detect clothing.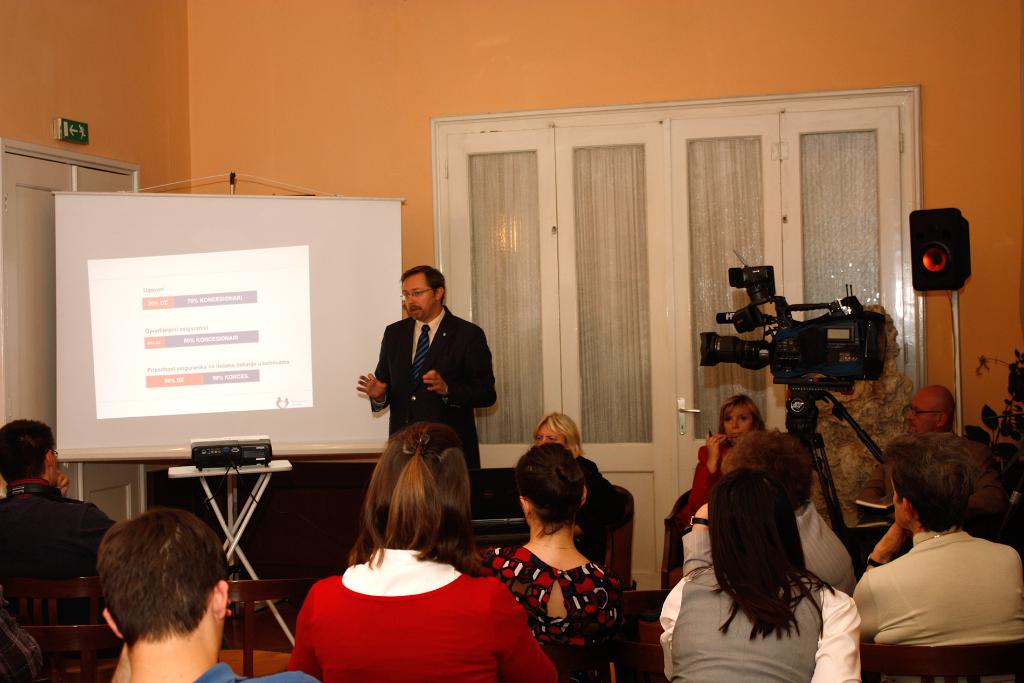
Detected at pyautogui.locateOnScreen(649, 563, 879, 682).
